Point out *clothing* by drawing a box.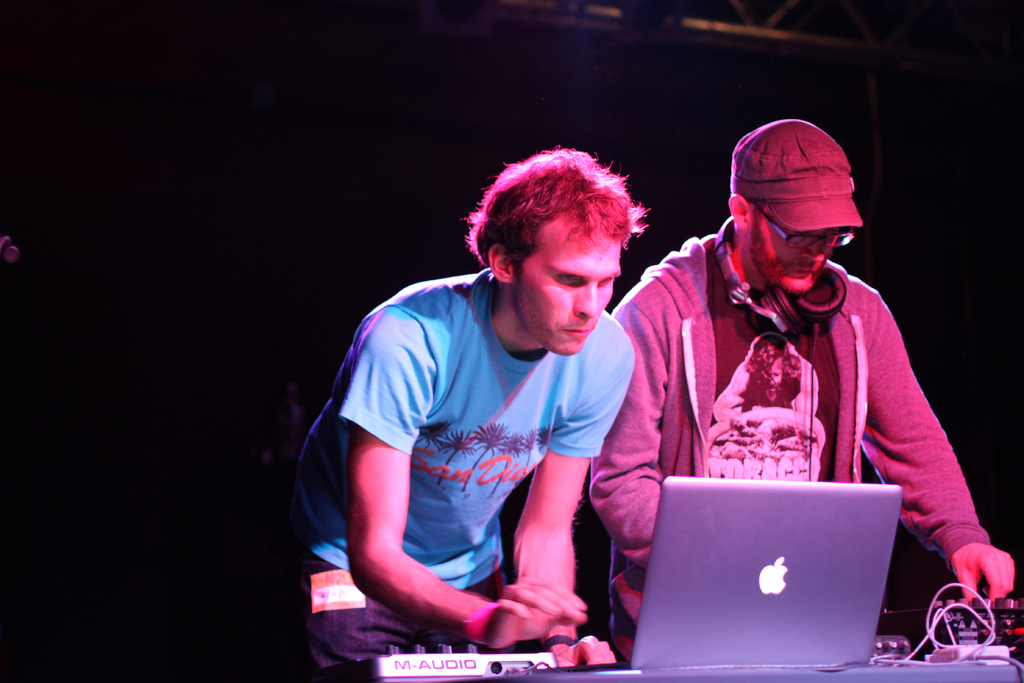
x1=316, y1=243, x2=649, y2=652.
